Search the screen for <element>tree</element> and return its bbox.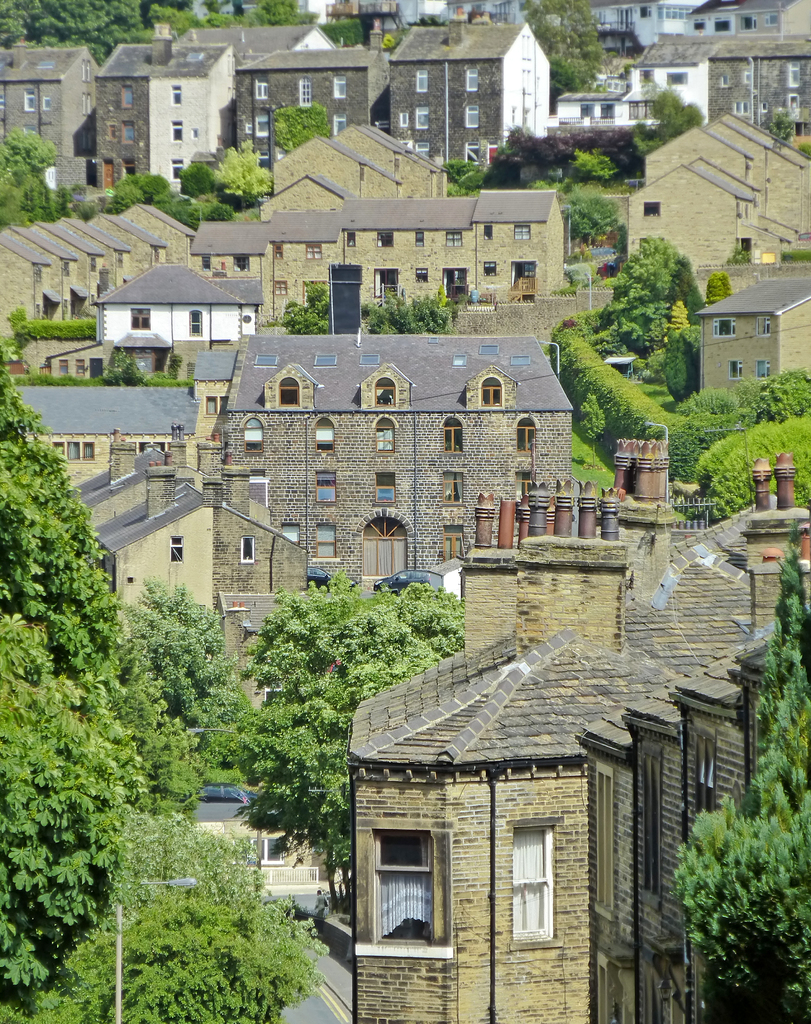
Found: crop(0, 333, 140, 1023).
